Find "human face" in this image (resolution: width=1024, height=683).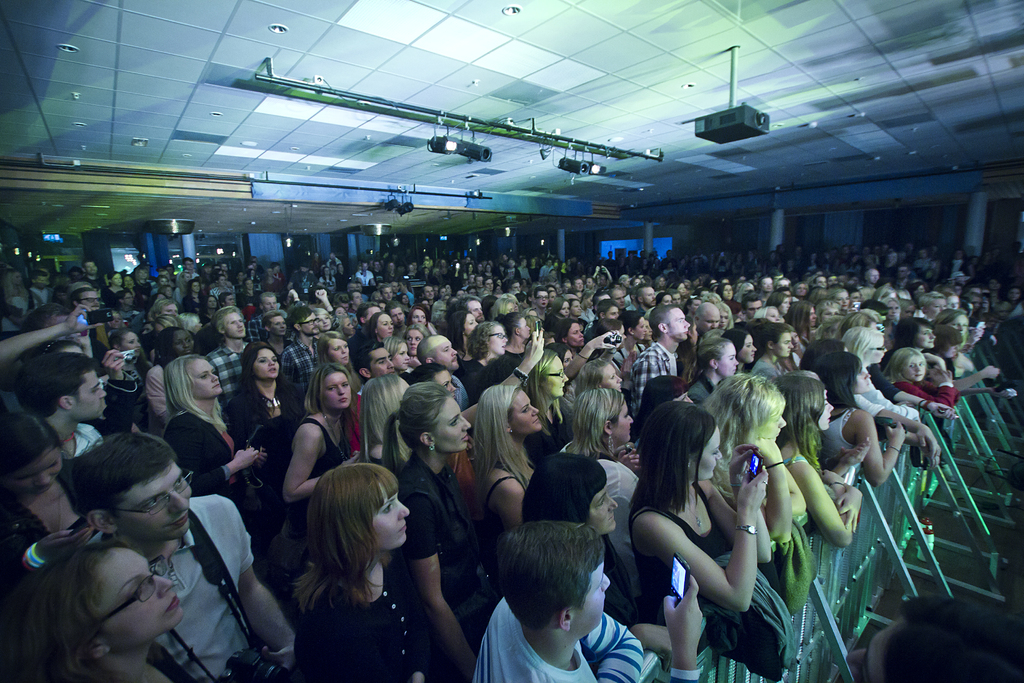
BBox(572, 278, 584, 293).
